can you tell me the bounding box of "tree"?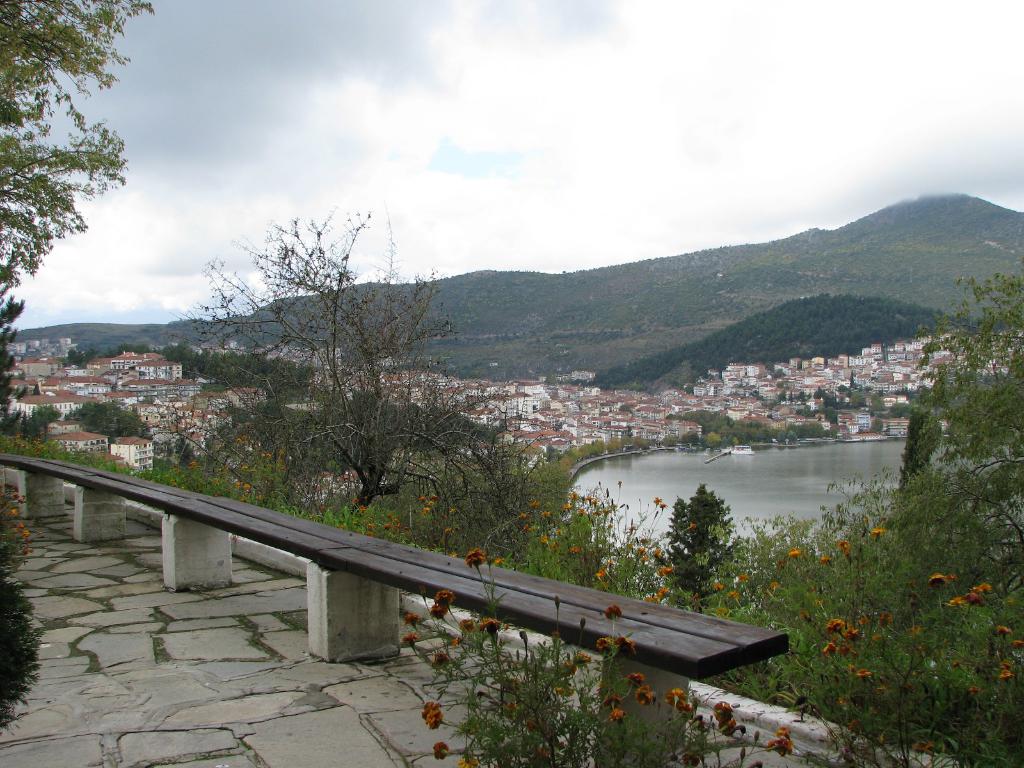
detection(0, 0, 148, 292).
